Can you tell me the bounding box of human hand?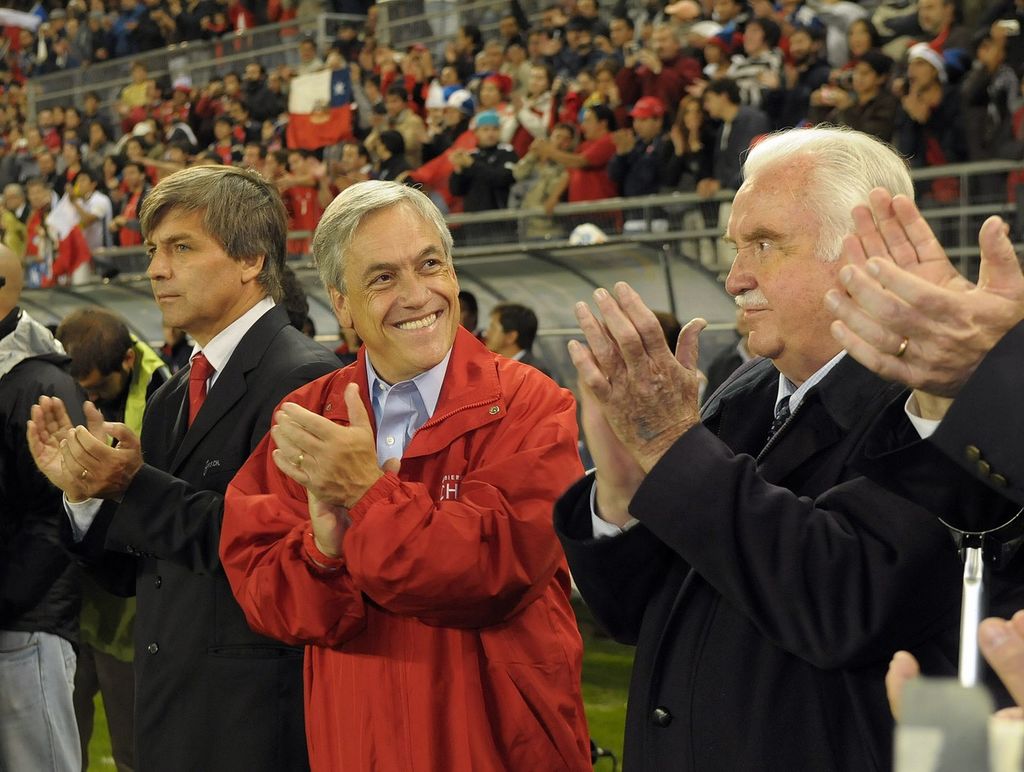
pyautogui.locateOnScreen(591, 31, 612, 55).
